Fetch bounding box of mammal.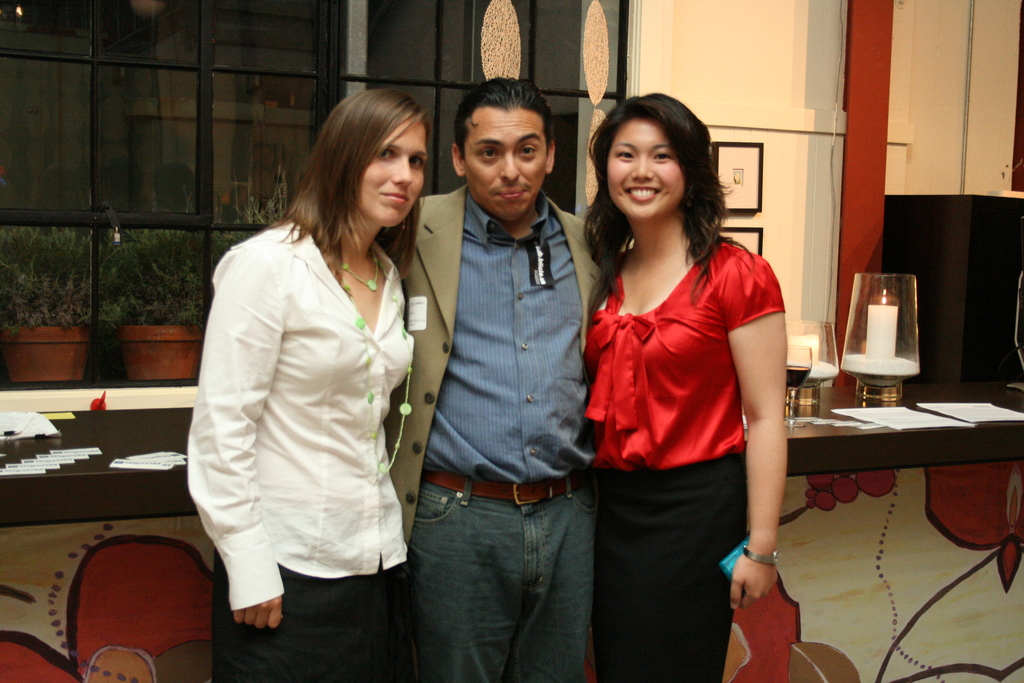
Bbox: left=193, top=54, right=443, bottom=682.
